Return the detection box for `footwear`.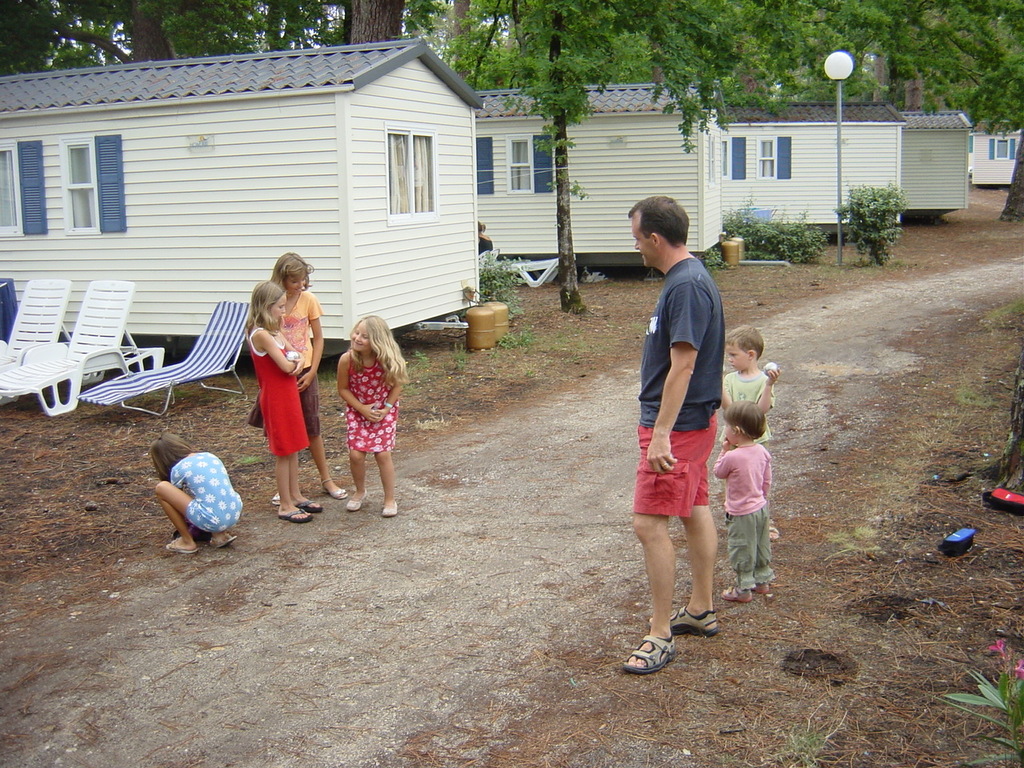
[668, 604, 722, 634].
